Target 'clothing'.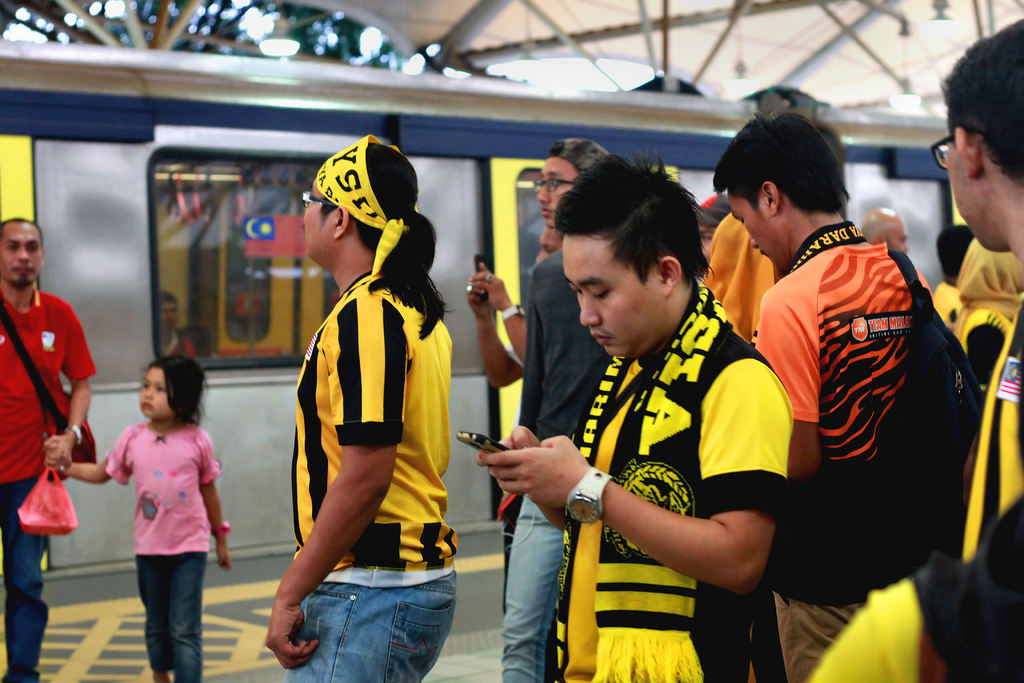
Target region: <region>0, 288, 95, 481</region>.
